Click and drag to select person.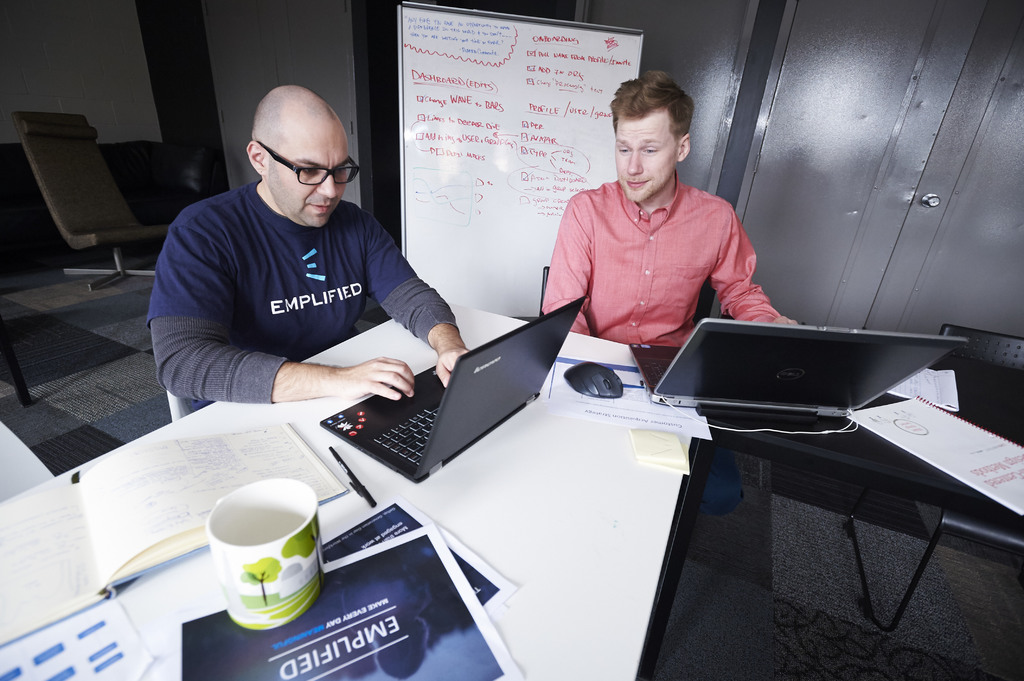
Selection: (149, 86, 470, 414).
